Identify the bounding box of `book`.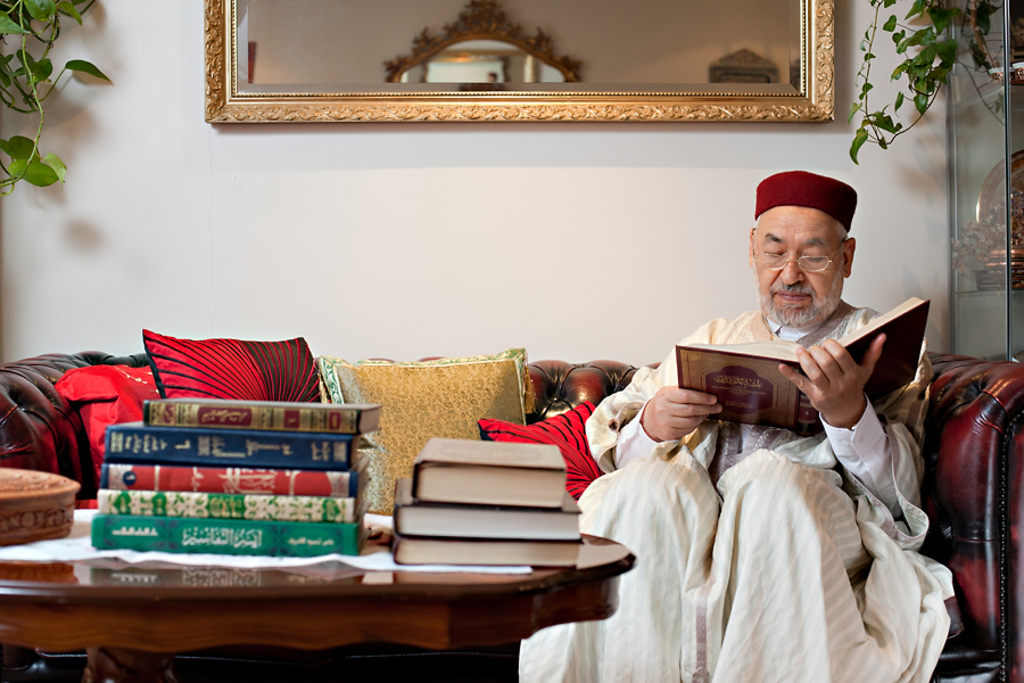
x1=385, y1=530, x2=581, y2=566.
